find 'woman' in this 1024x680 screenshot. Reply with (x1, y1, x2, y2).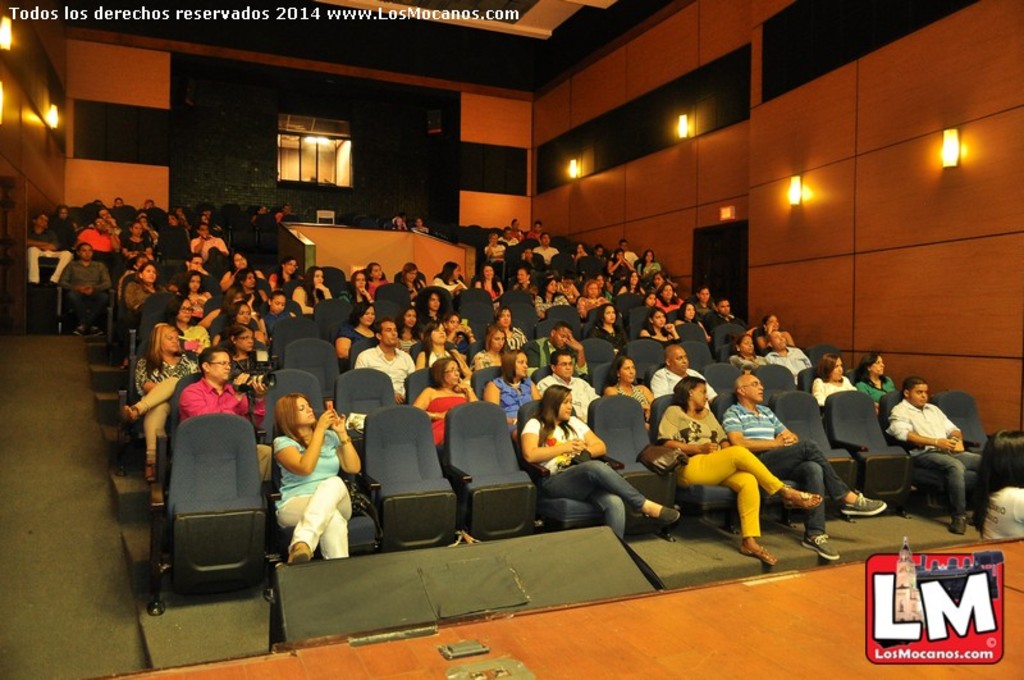
(225, 269, 266, 306).
